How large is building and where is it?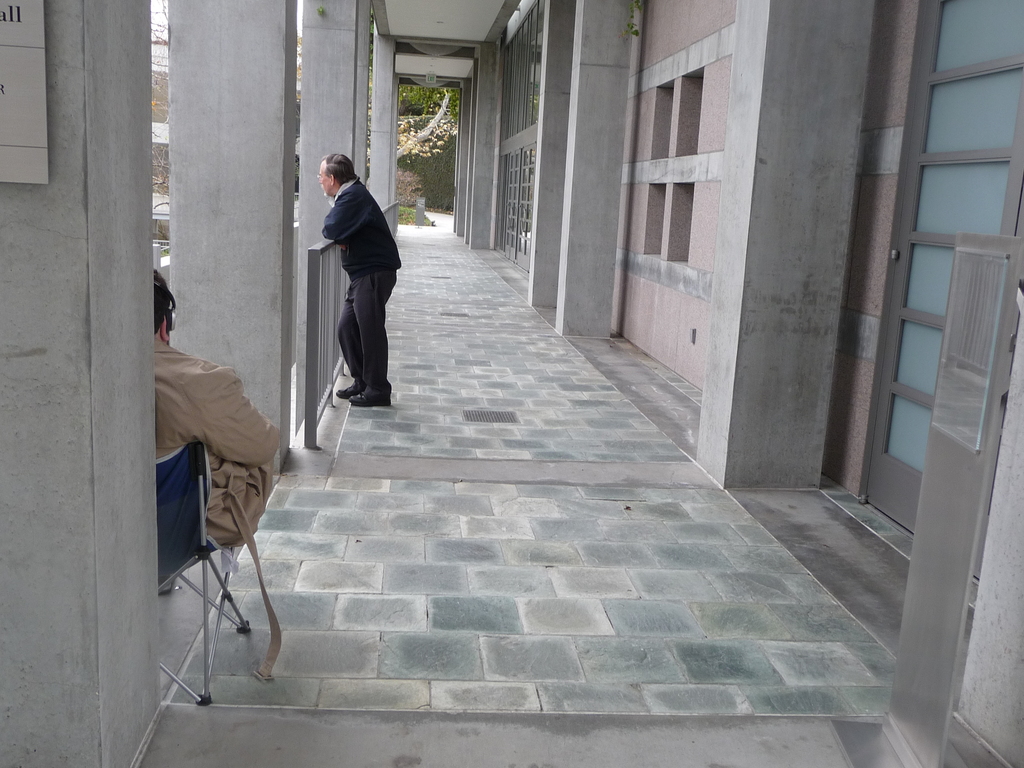
Bounding box: (left=0, top=0, right=1023, bottom=767).
